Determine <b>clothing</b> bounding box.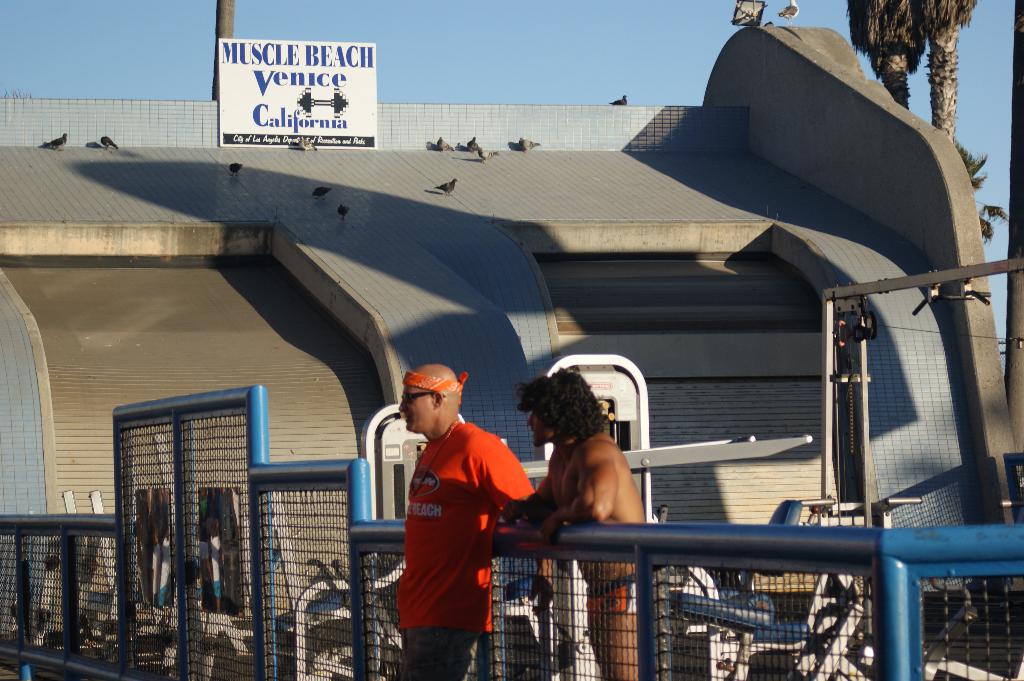
Determined: [left=381, top=411, right=520, bottom=640].
